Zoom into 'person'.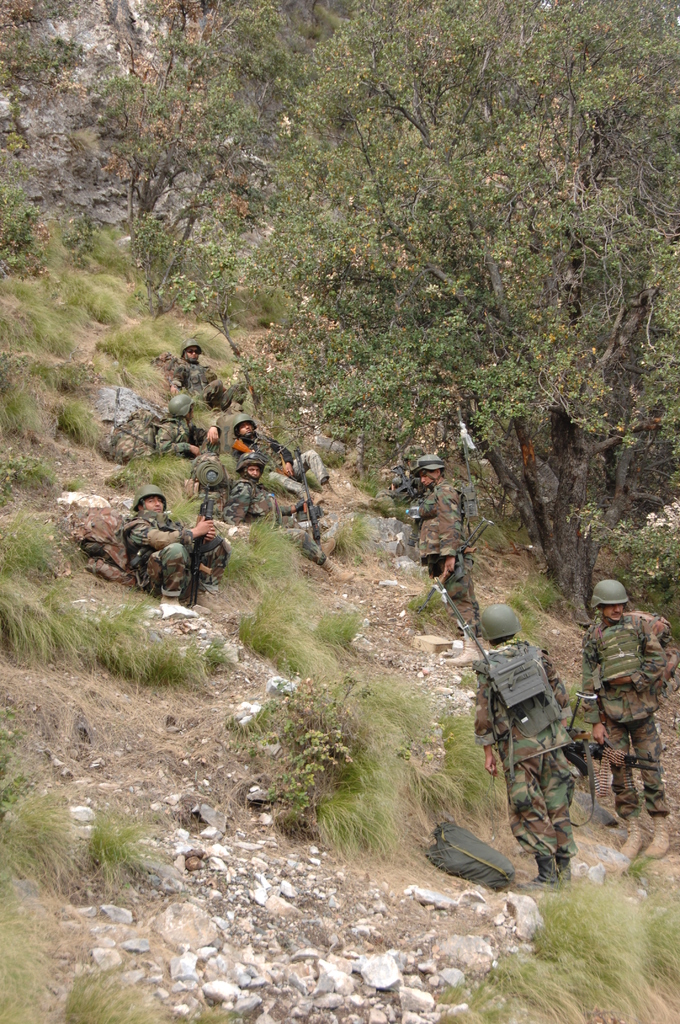
Zoom target: rect(409, 455, 473, 637).
